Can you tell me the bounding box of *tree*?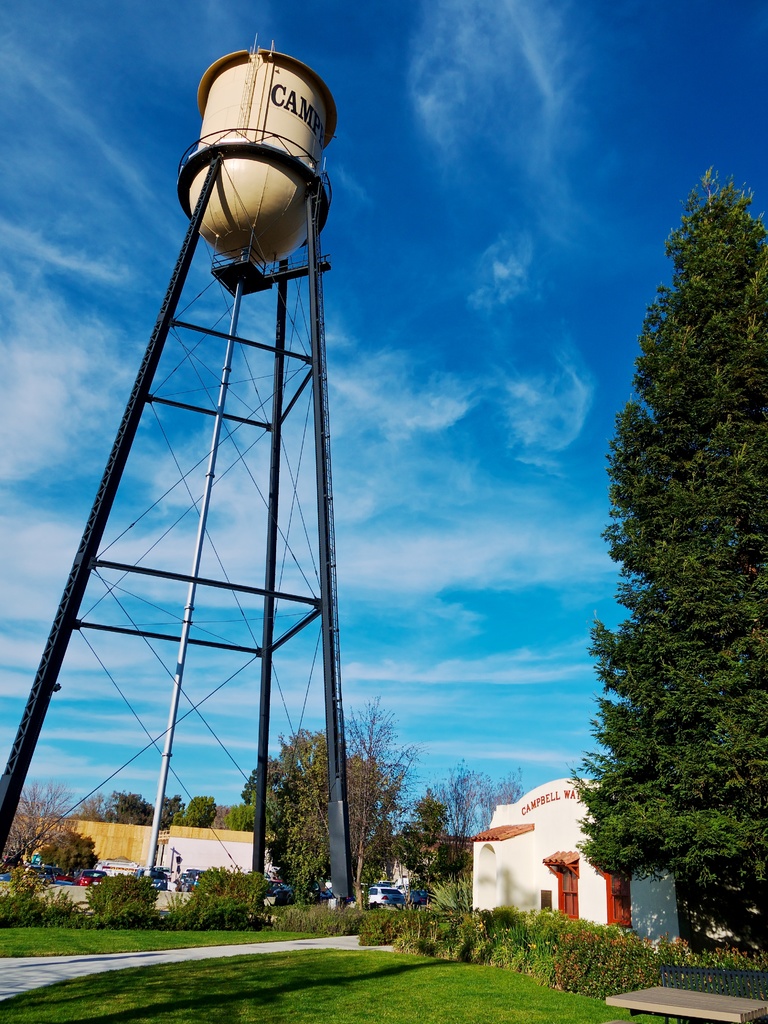
{"x1": 440, "y1": 772, "x2": 480, "y2": 879}.
